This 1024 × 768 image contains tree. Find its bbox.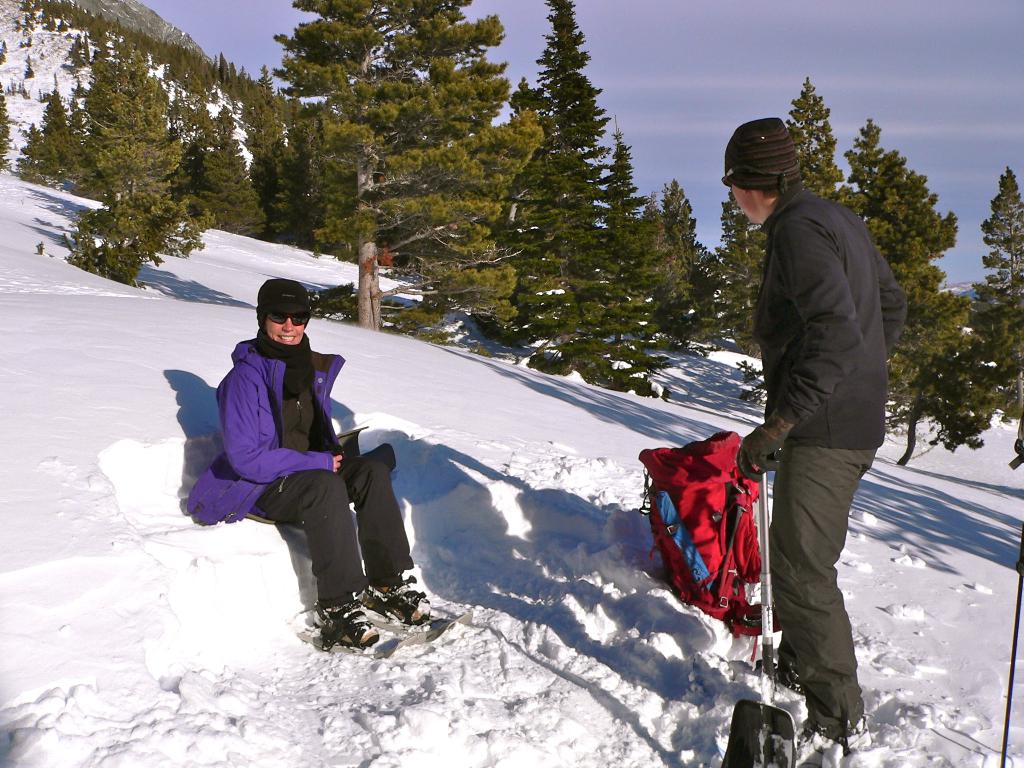
38, 87, 72, 177.
